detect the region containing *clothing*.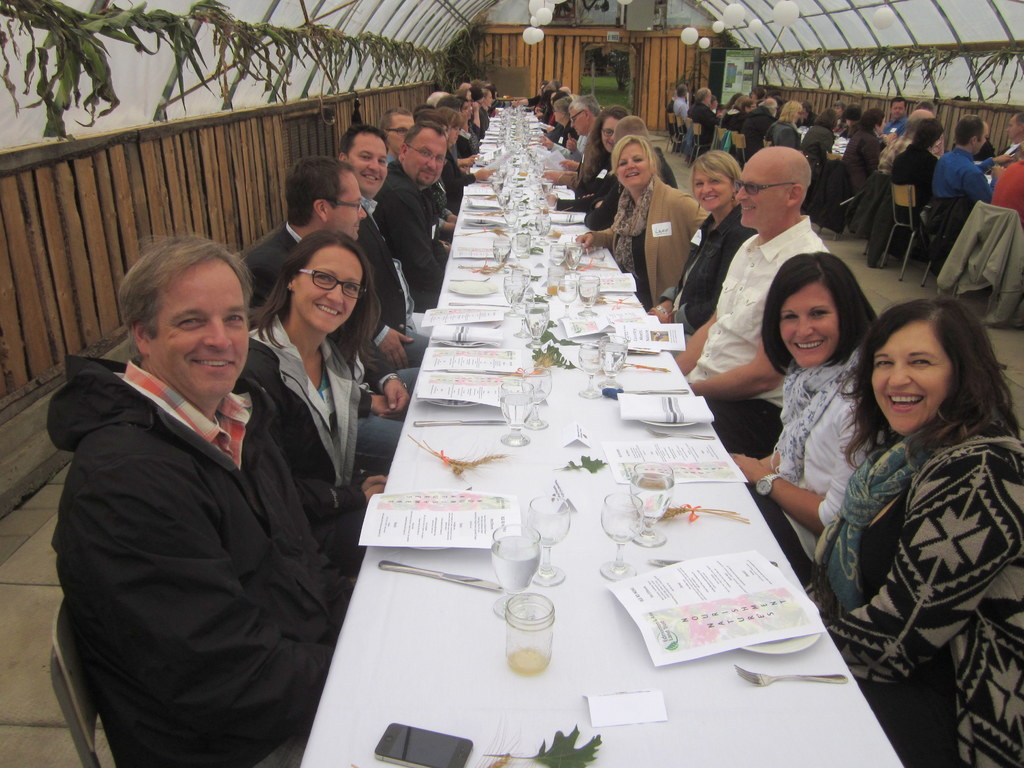
{"x1": 380, "y1": 160, "x2": 448, "y2": 315}.
